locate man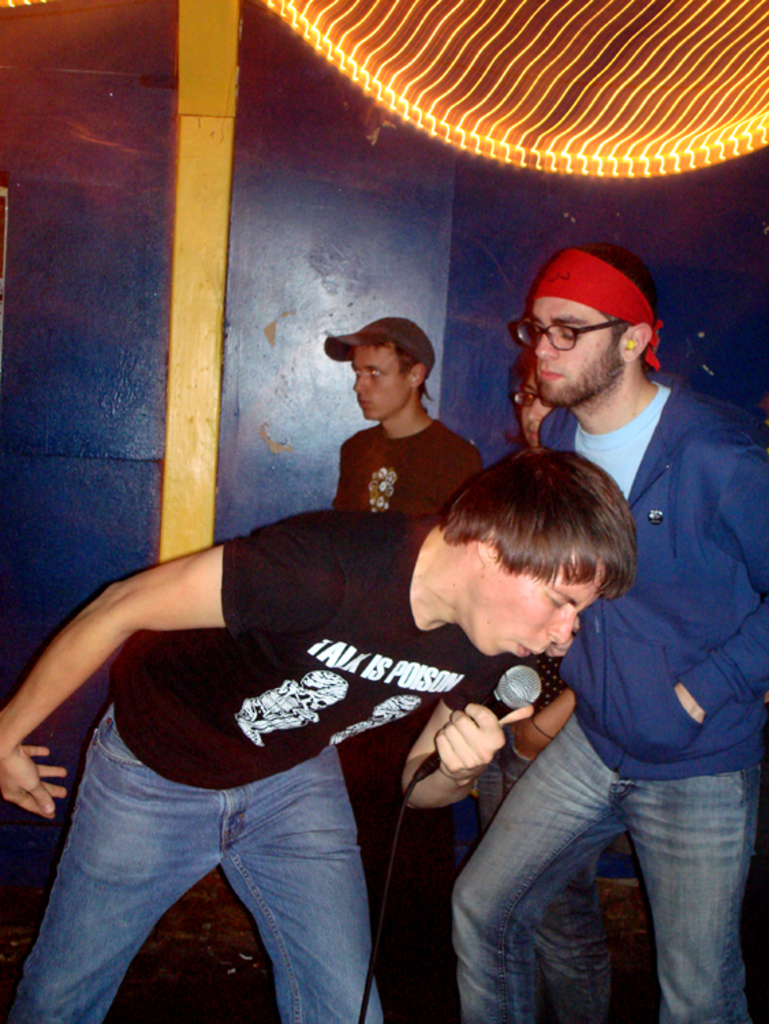
{"left": 505, "top": 240, "right": 768, "bottom": 1023}
